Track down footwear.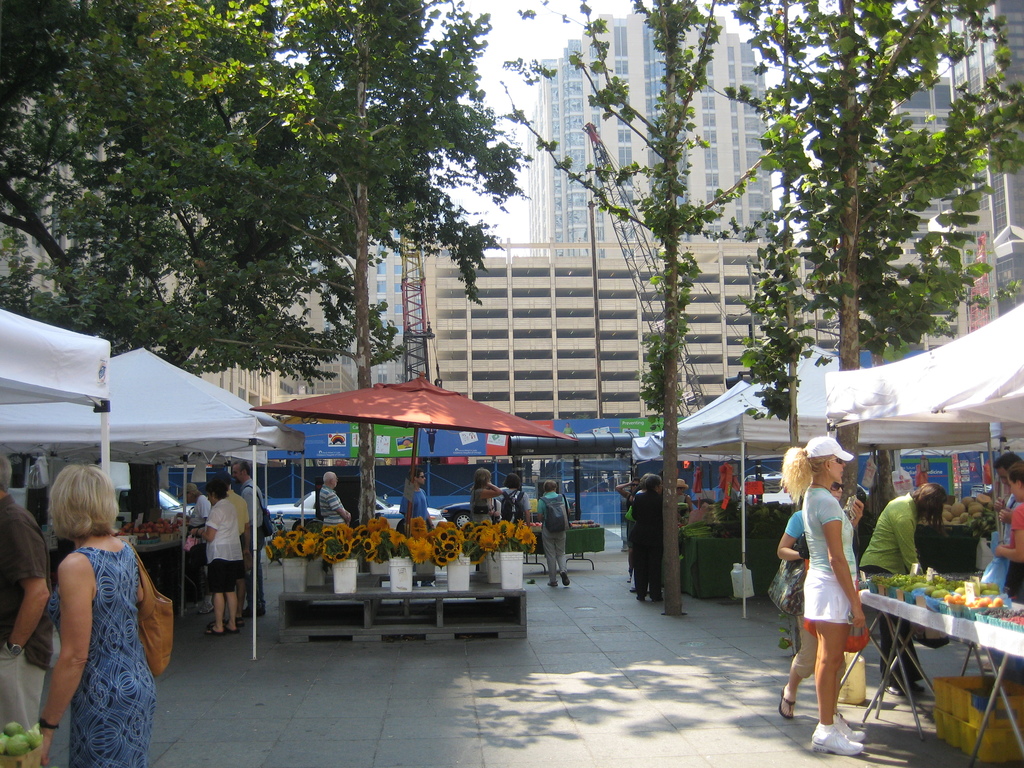
Tracked to box=[653, 597, 662, 606].
